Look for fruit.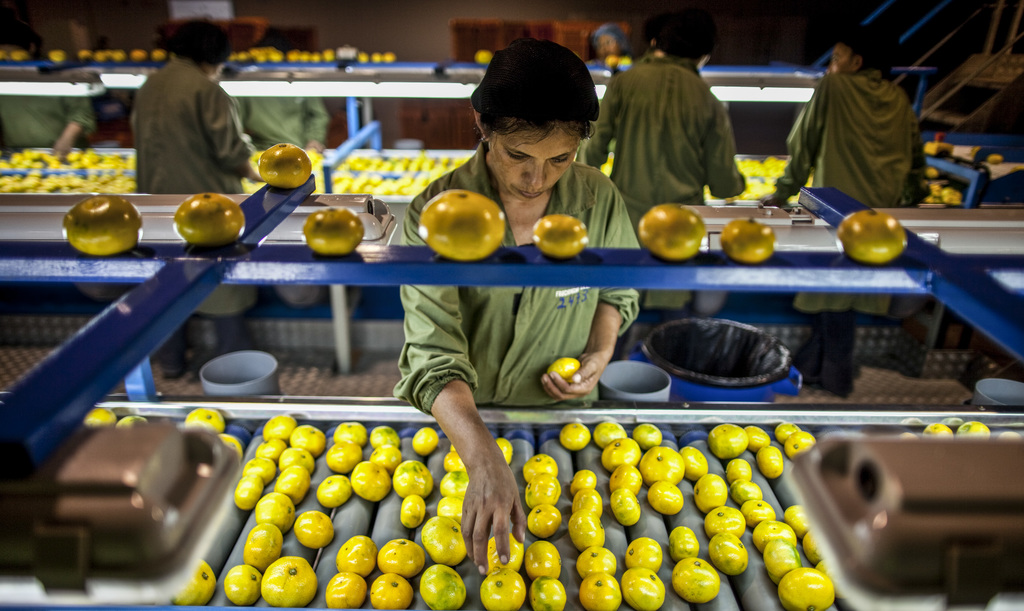
Found: 259:144:313:191.
